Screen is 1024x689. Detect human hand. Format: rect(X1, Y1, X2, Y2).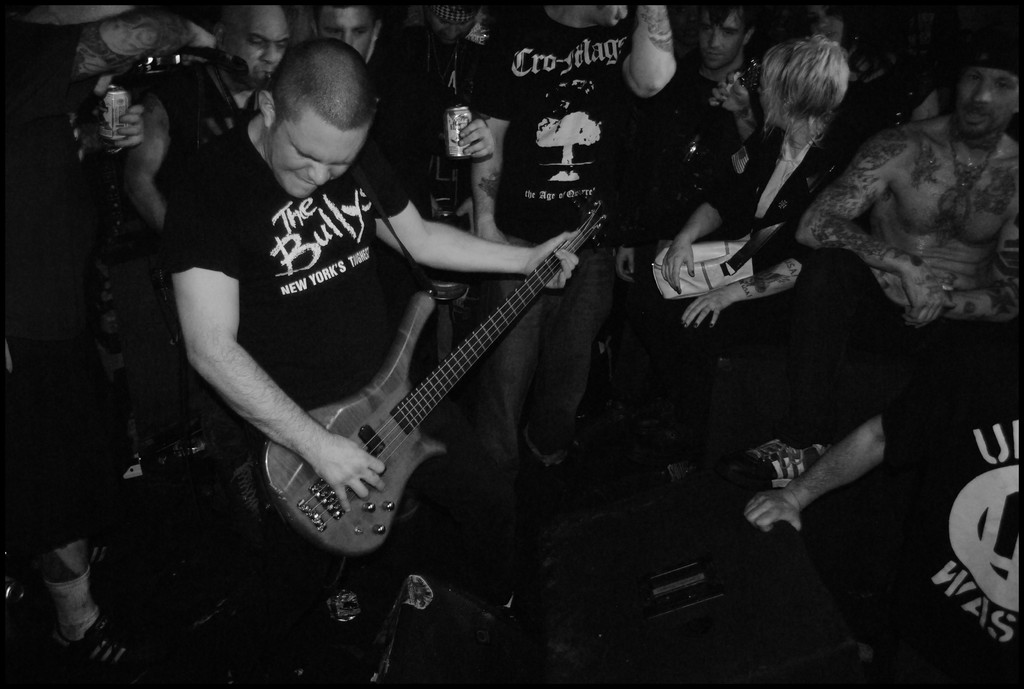
rect(470, 232, 509, 246).
